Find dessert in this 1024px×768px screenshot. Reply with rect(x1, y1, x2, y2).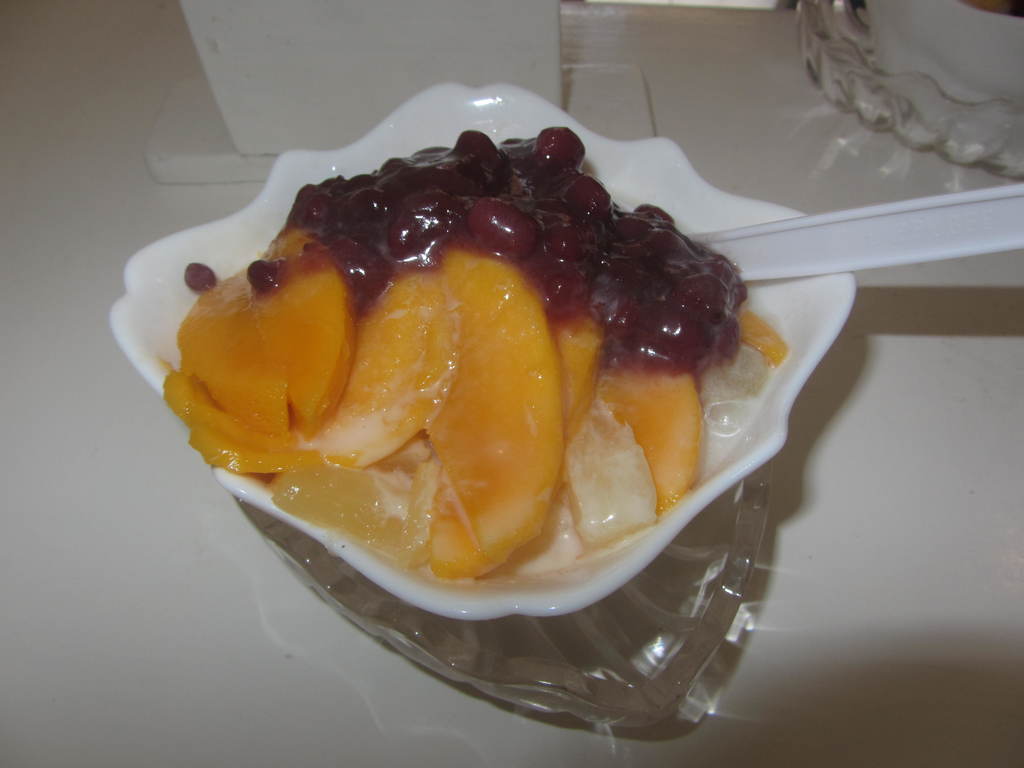
rect(165, 140, 805, 682).
